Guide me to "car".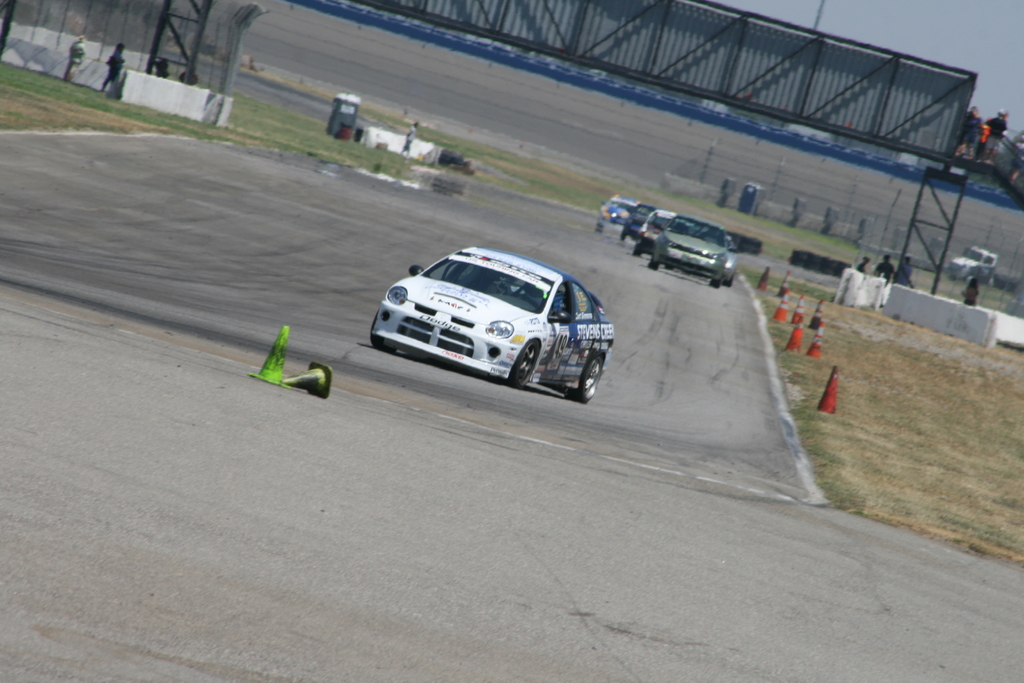
Guidance: BBox(600, 193, 643, 226).
